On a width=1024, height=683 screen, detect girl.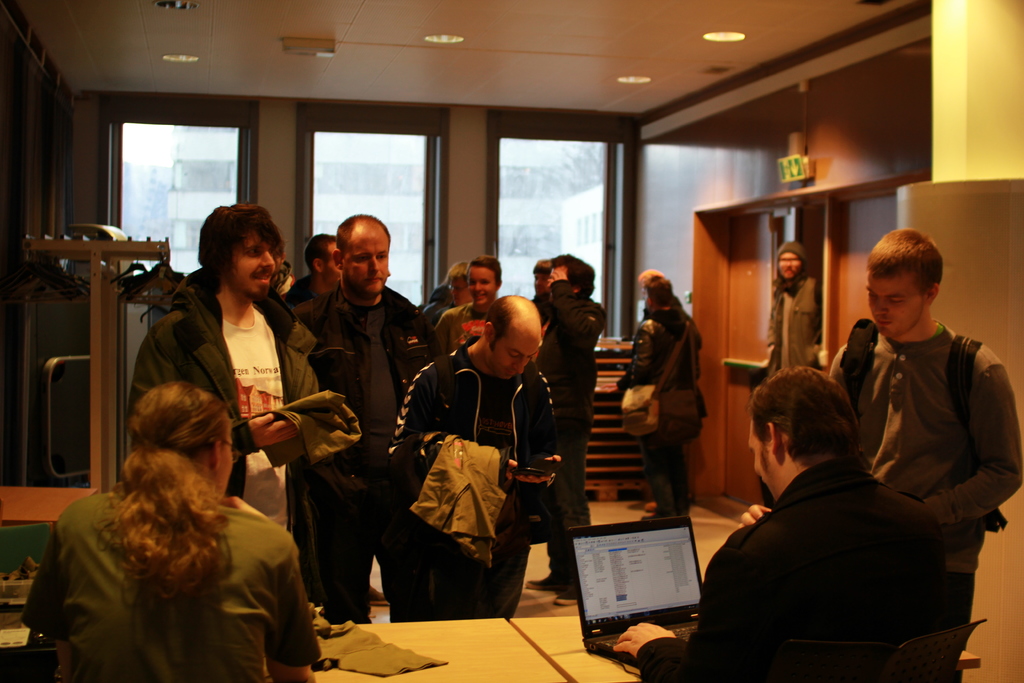
<box>14,383,320,682</box>.
